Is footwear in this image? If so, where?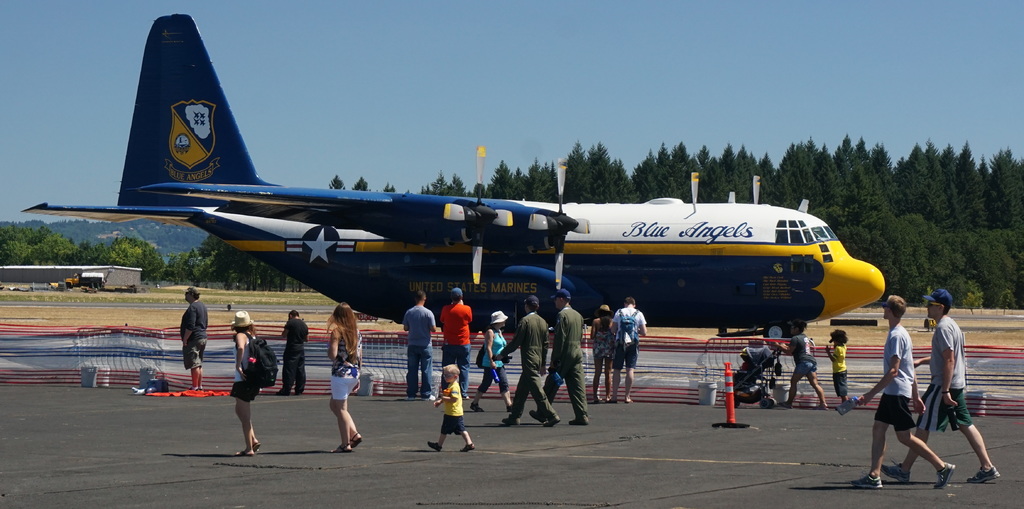
Yes, at (882, 459, 909, 480).
